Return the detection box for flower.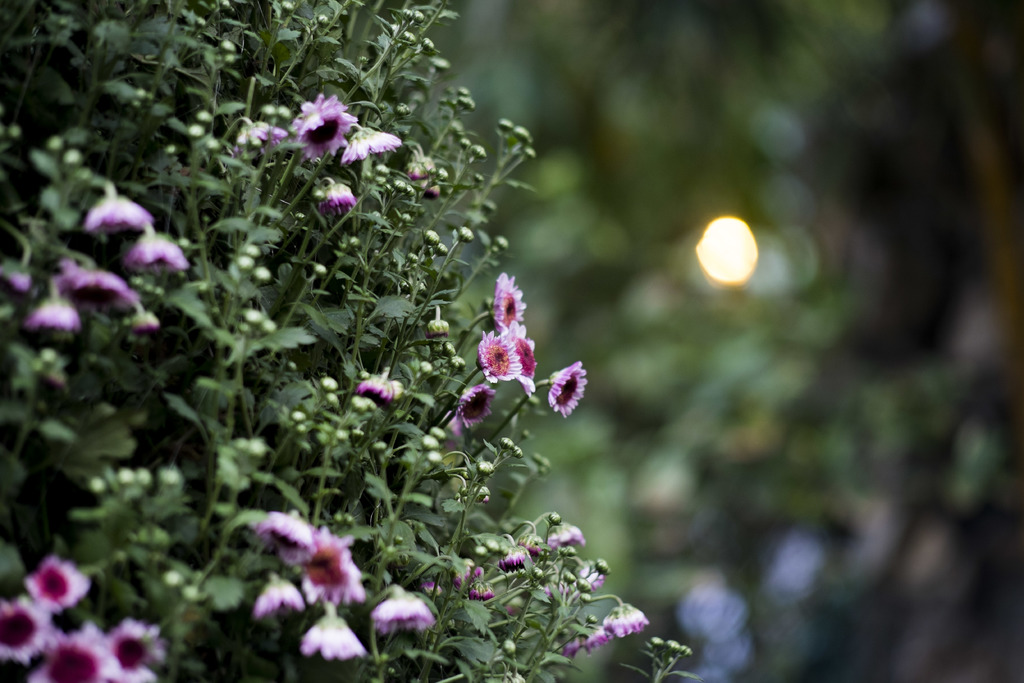
select_region(344, 122, 395, 162).
